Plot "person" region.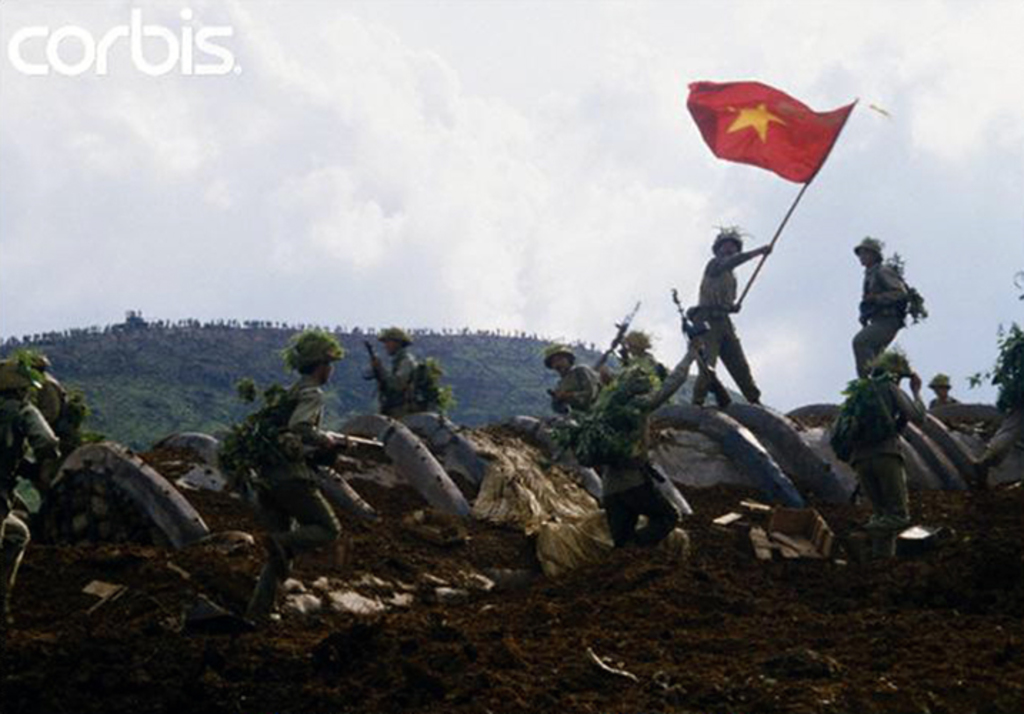
Plotted at bbox=(0, 357, 60, 628).
